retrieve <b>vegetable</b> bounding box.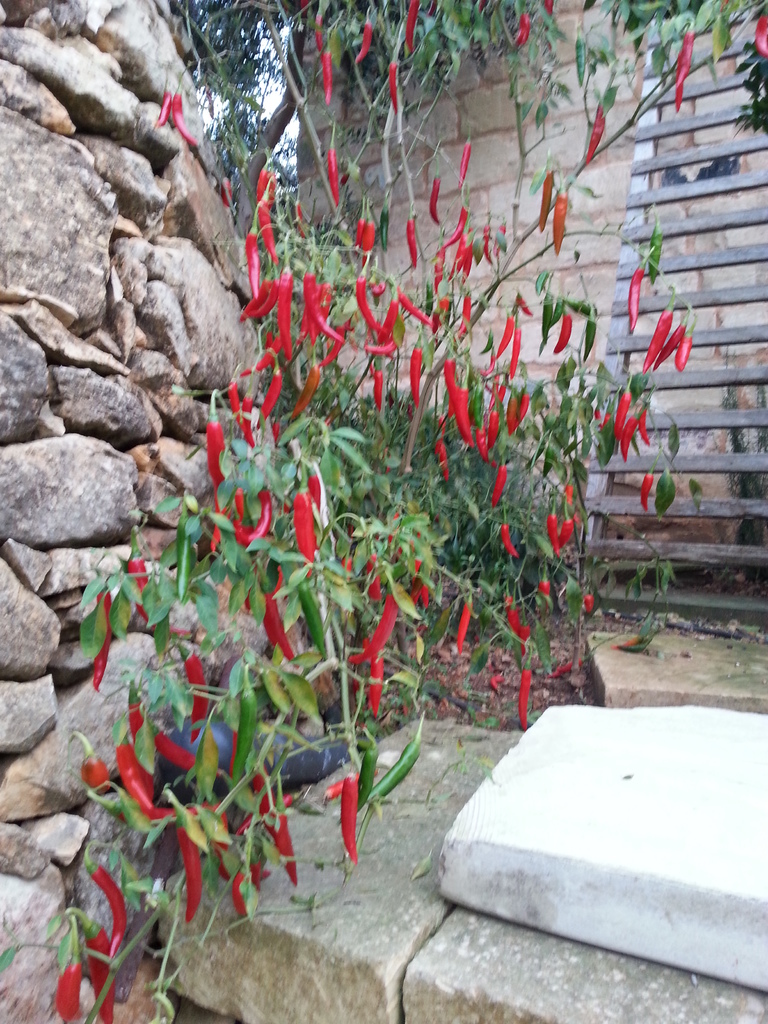
Bounding box: (637, 477, 657, 512).
